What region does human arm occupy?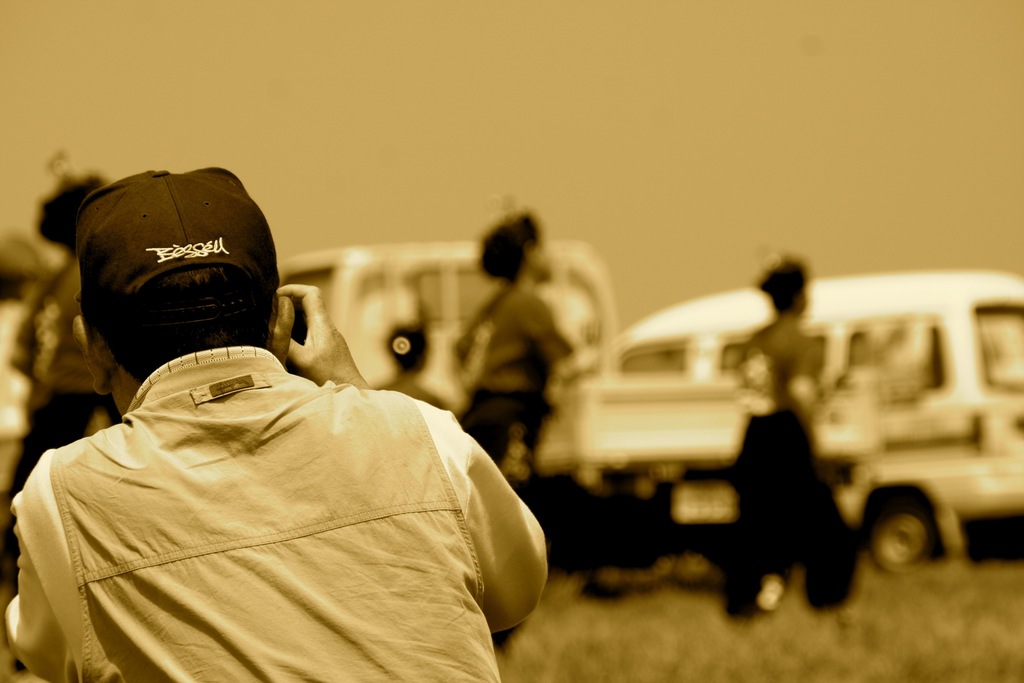
l=455, t=447, r=552, b=646.
